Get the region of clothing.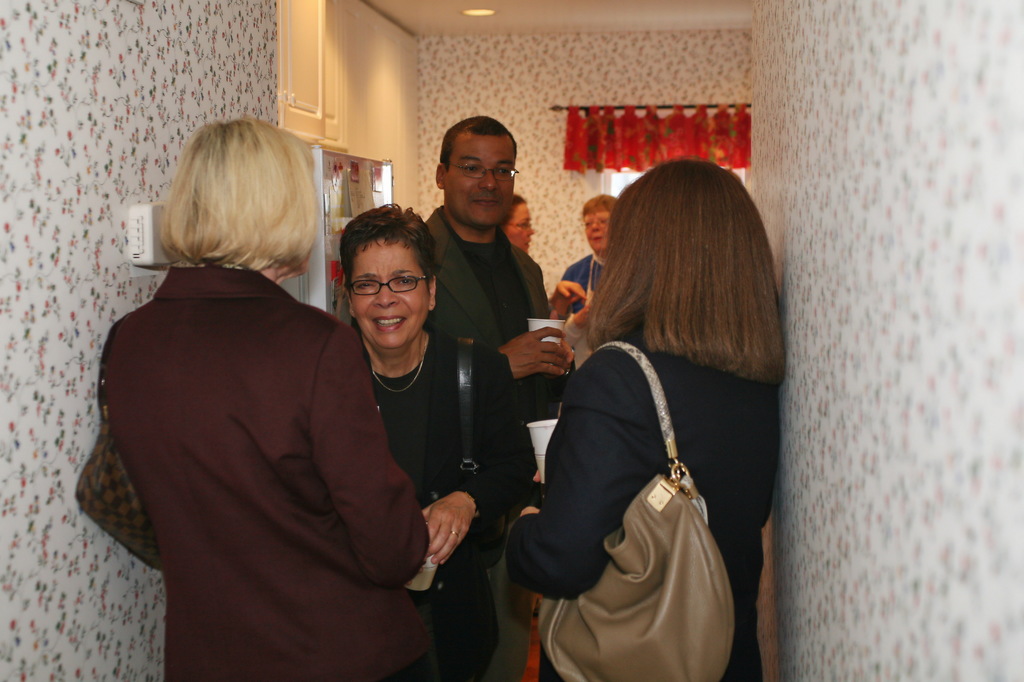
90,262,449,681.
